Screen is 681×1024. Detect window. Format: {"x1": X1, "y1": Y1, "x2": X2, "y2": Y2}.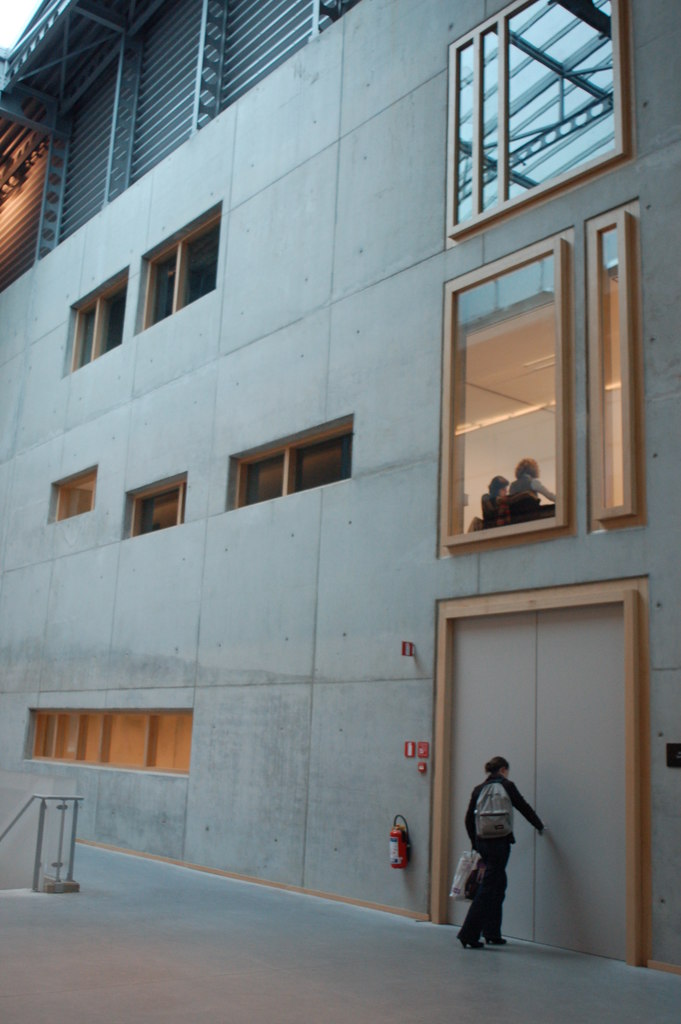
{"x1": 44, "y1": 461, "x2": 100, "y2": 522}.
